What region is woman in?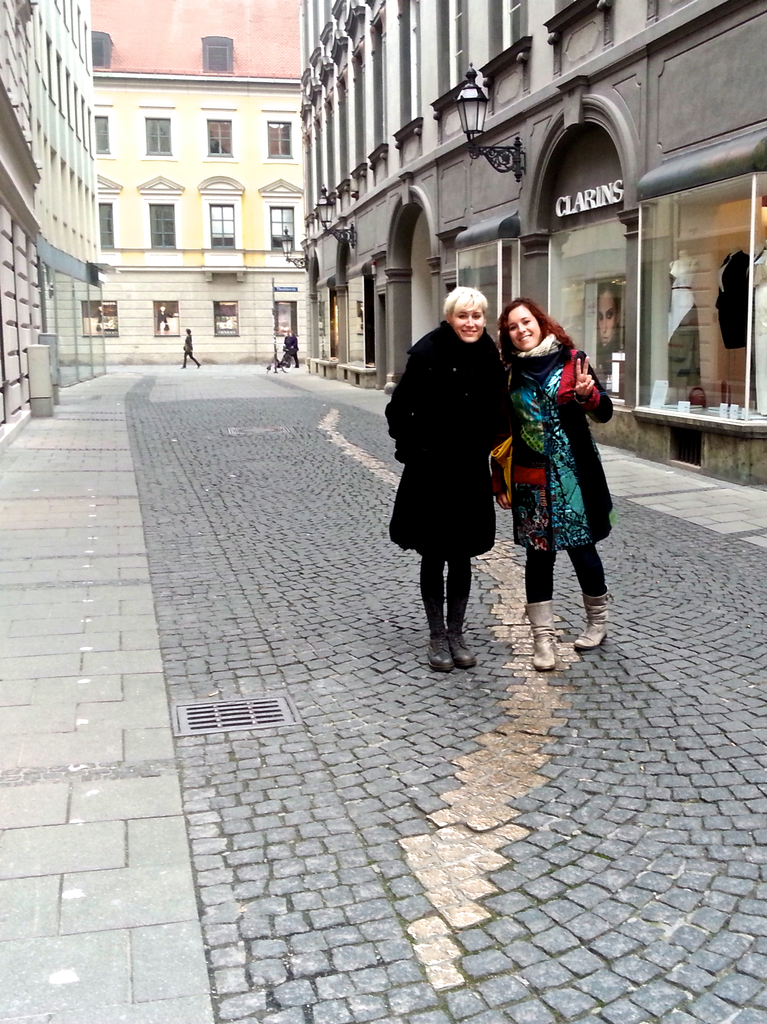
<bbox>502, 293, 618, 666</bbox>.
